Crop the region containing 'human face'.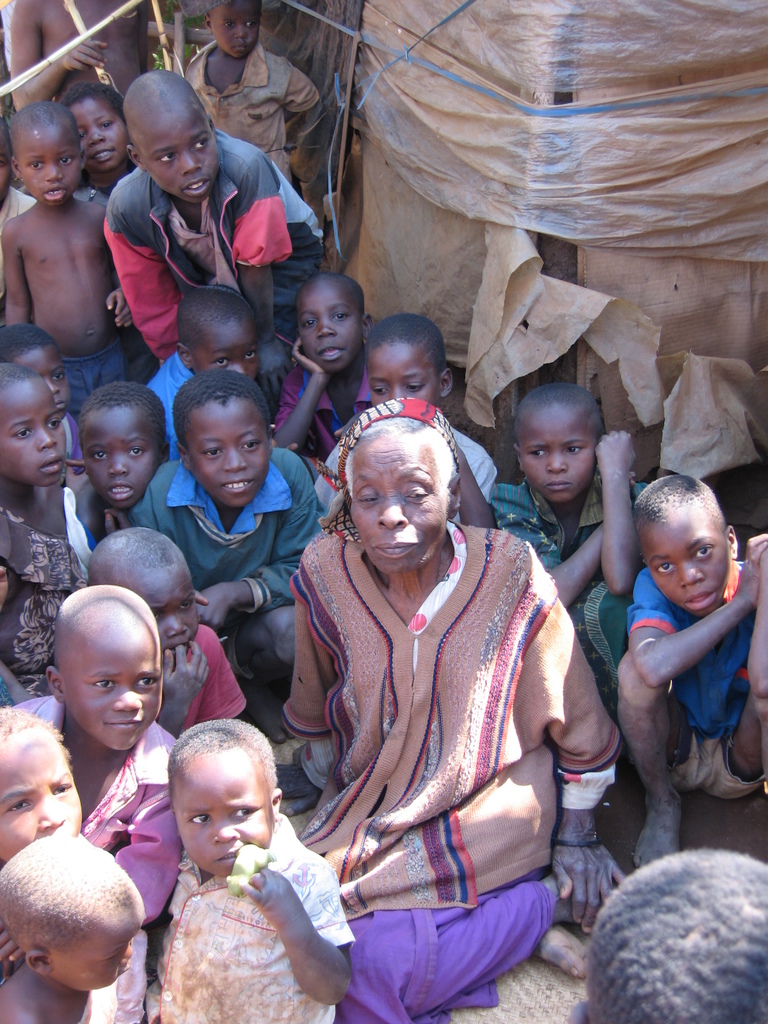
Crop region: region(0, 386, 65, 484).
